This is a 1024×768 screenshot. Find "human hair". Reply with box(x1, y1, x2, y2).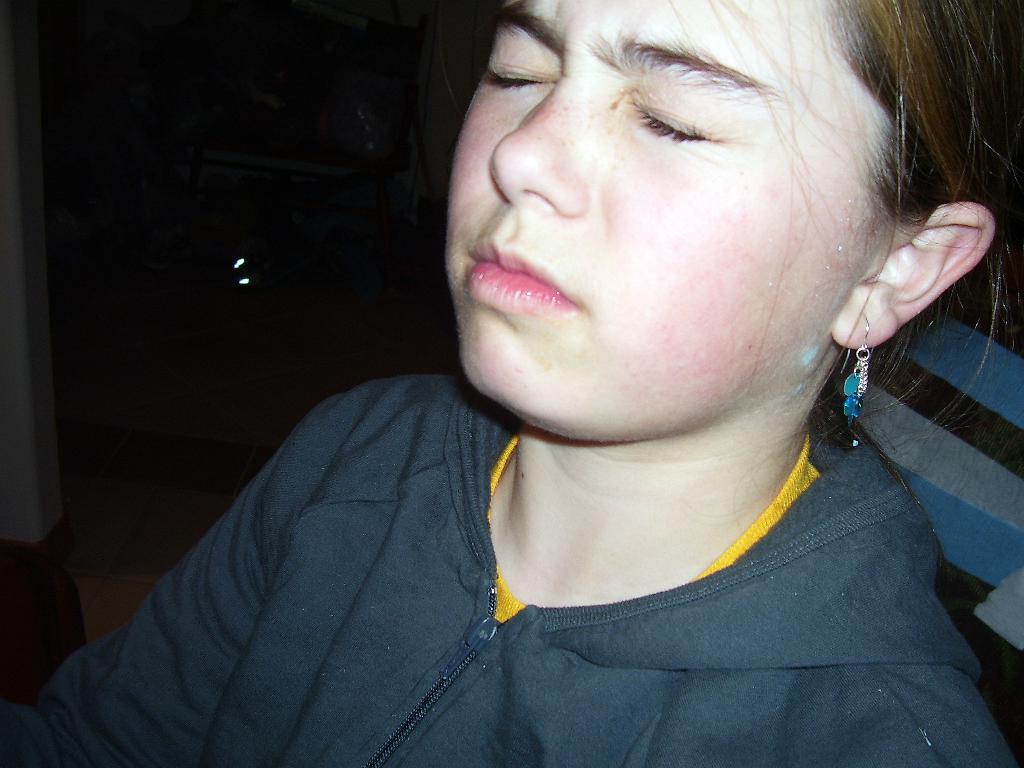
box(830, 0, 1023, 218).
